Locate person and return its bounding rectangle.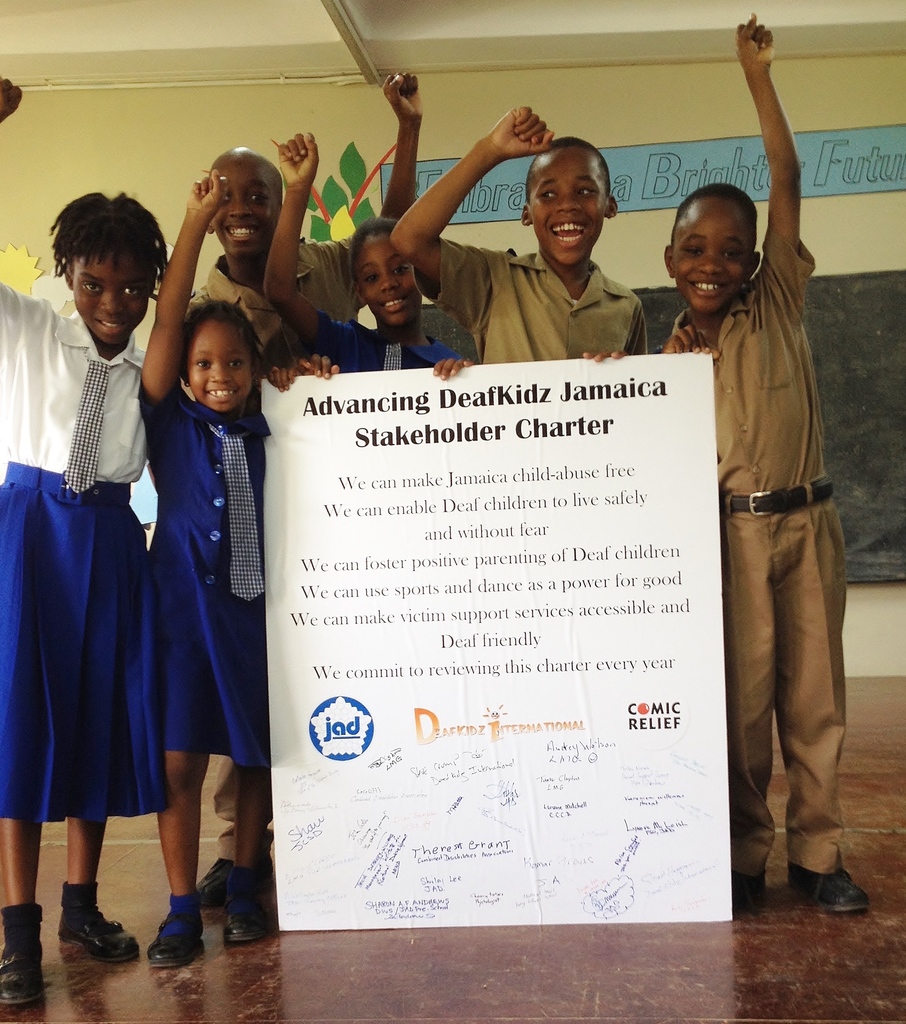
(662, 10, 875, 920).
